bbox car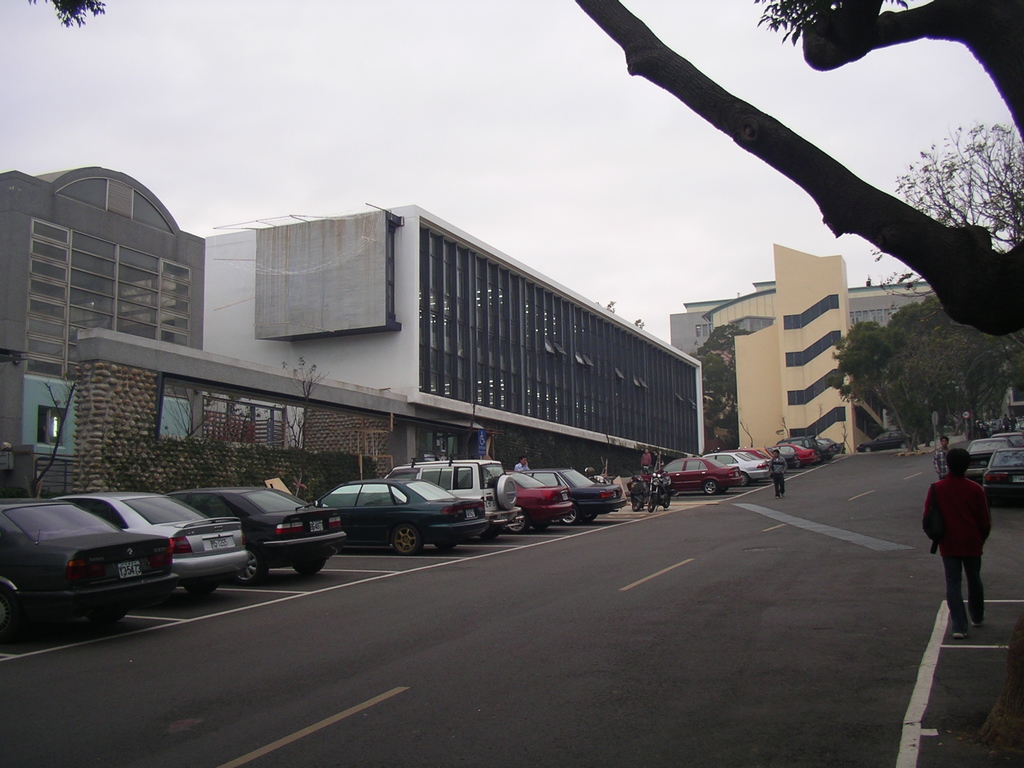
{"x1": 961, "y1": 442, "x2": 993, "y2": 491}
